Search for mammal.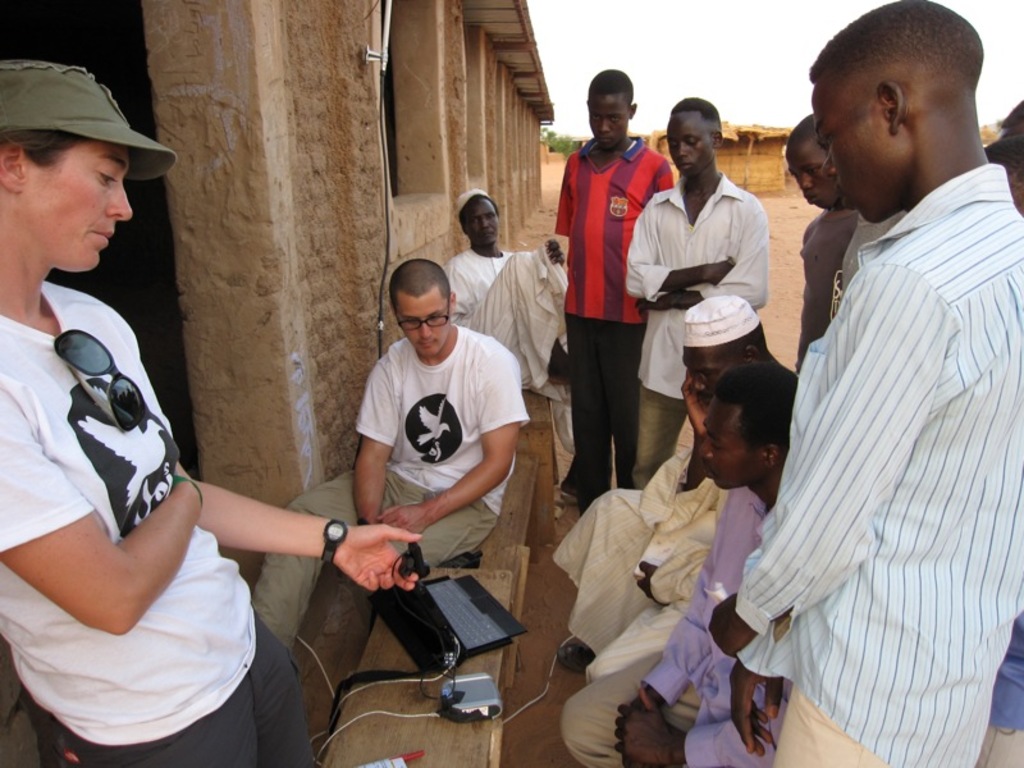
Found at {"left": 0, "top": 50, "right": 421, "bottom": 767}.
